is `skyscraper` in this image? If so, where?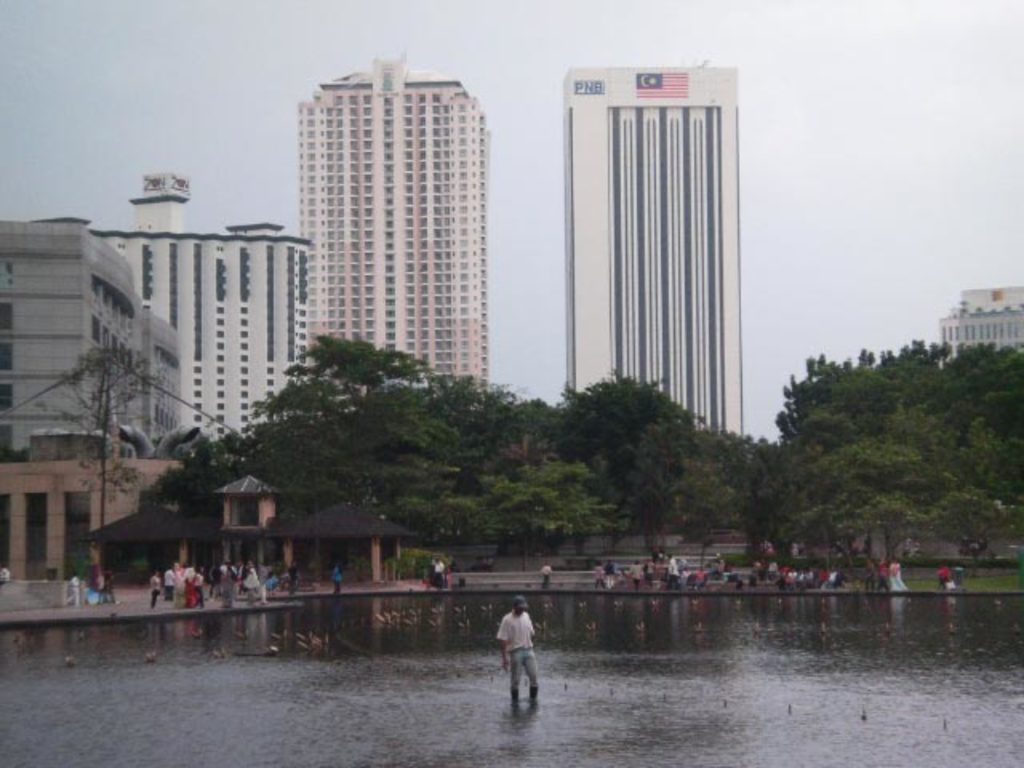
Yes, at detection(258, 58, 507, 390).
